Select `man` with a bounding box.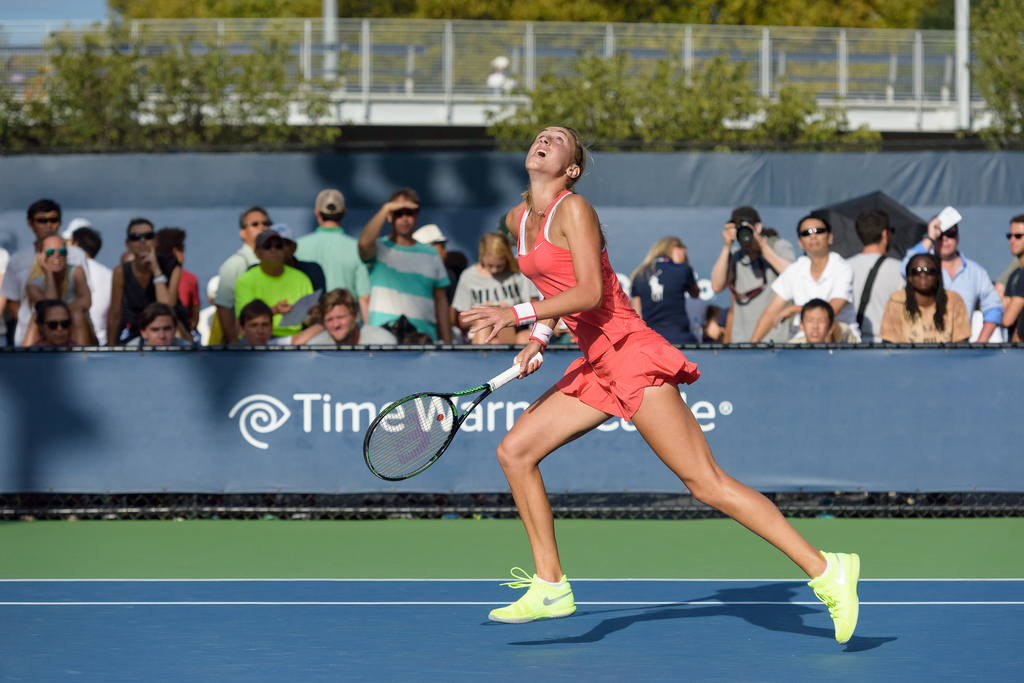
236, 296, 276, 344.
